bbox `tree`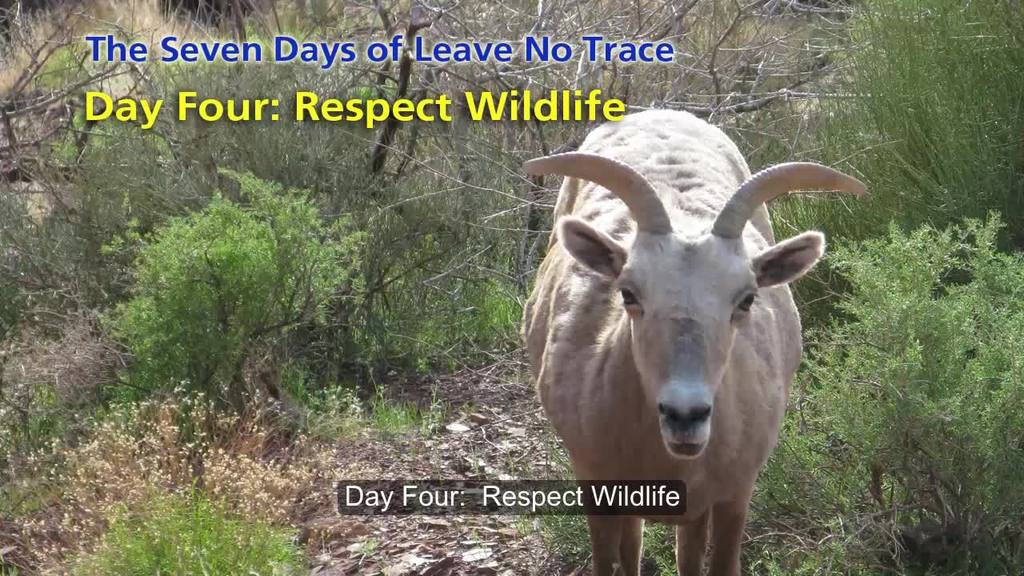
{"left": 0, "top": 0, "right": 158, "bottom": 196}
